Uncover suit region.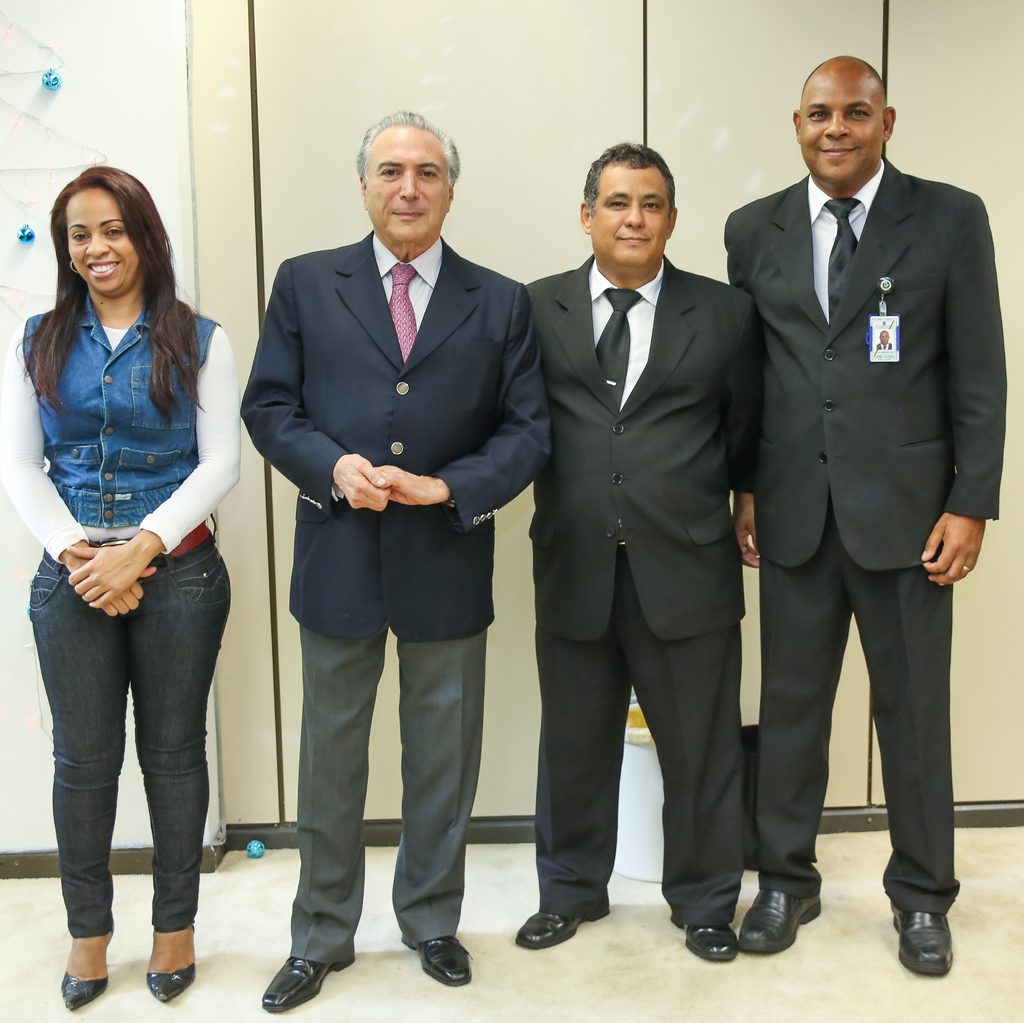
Uncovered: locate(236, 227, 557, 965).
